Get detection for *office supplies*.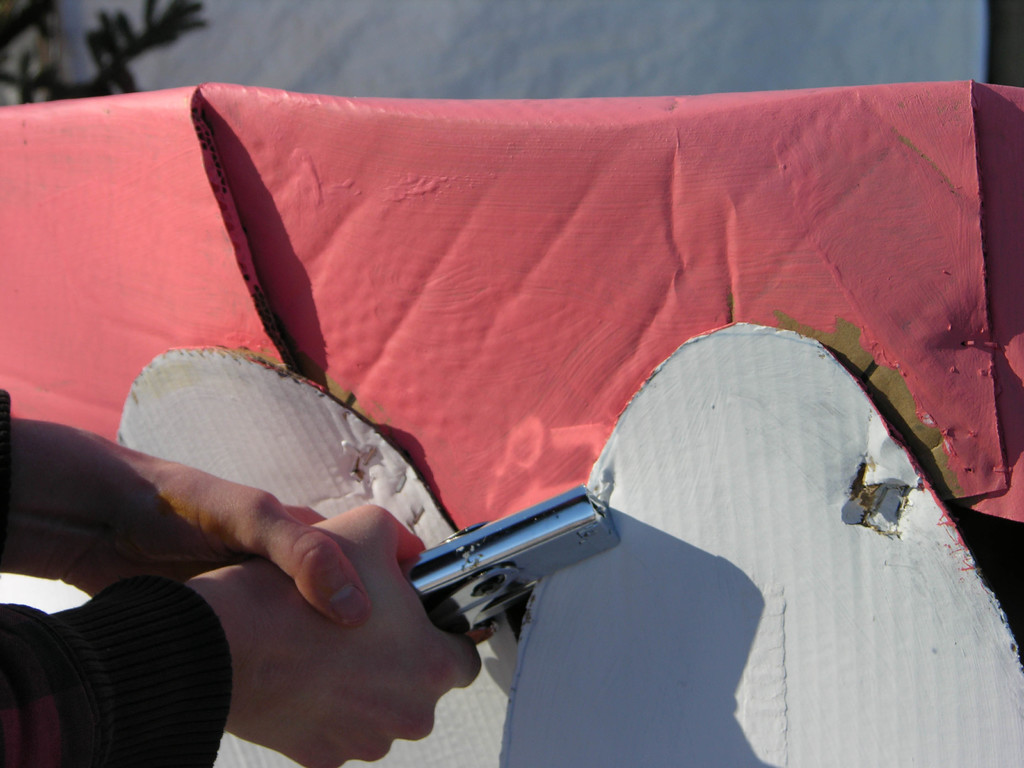
Detection: [x1=399, y1=486, x2=618, y2=636].
